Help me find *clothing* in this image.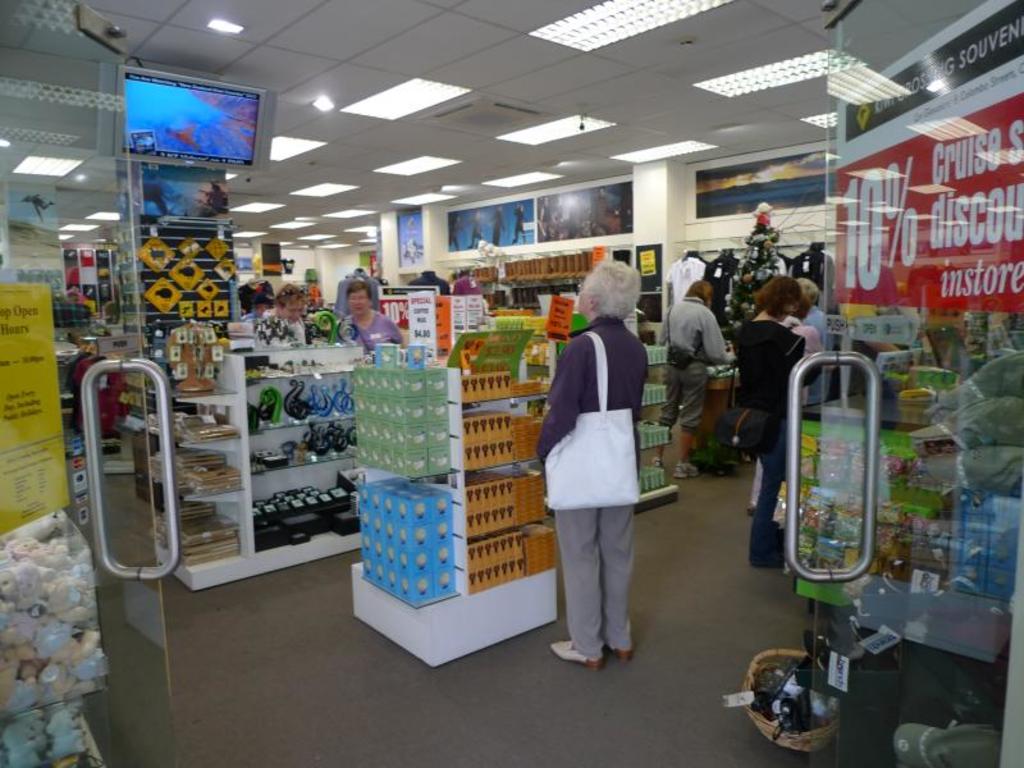
Found it: [left=722, top=324, right=810, bottom=561].
